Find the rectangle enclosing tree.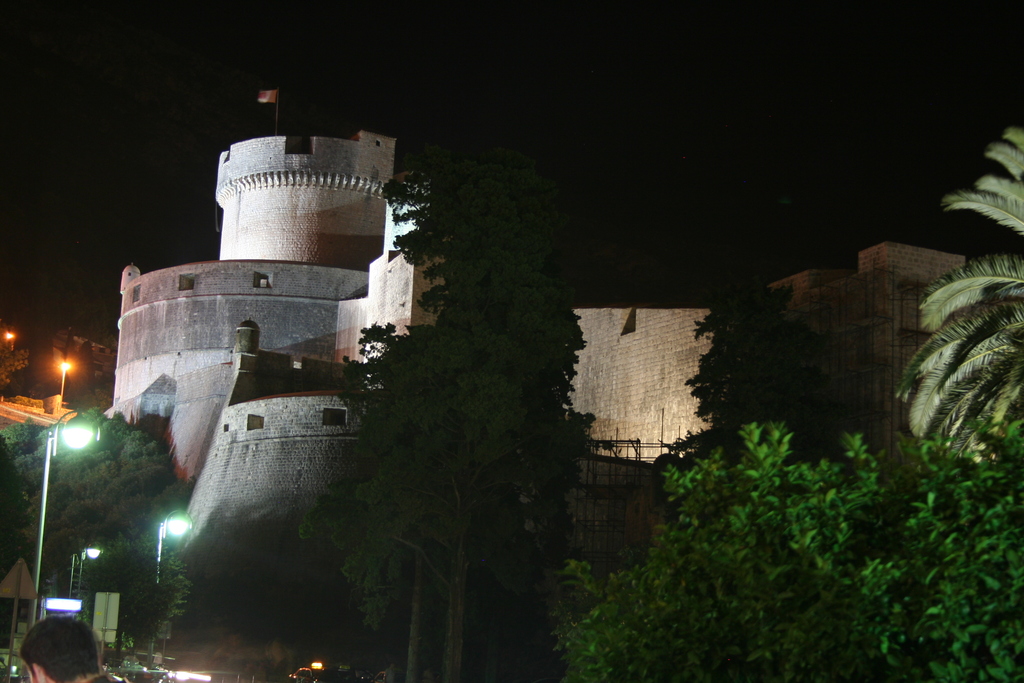
890 94 1023 465.
